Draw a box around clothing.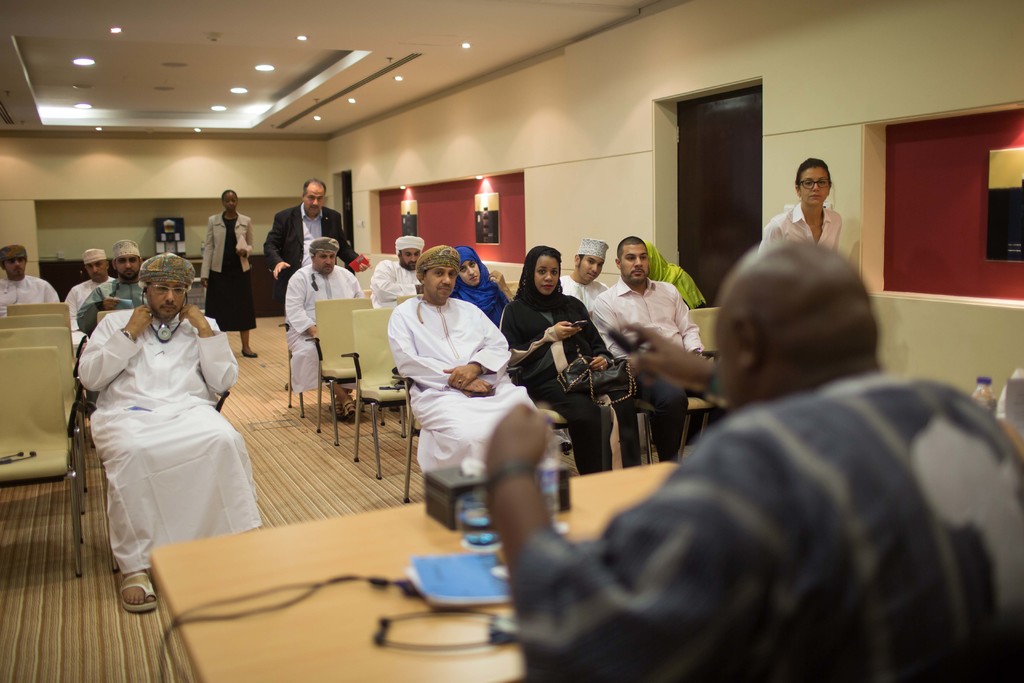
Rect(200, 213, 259, 333).
